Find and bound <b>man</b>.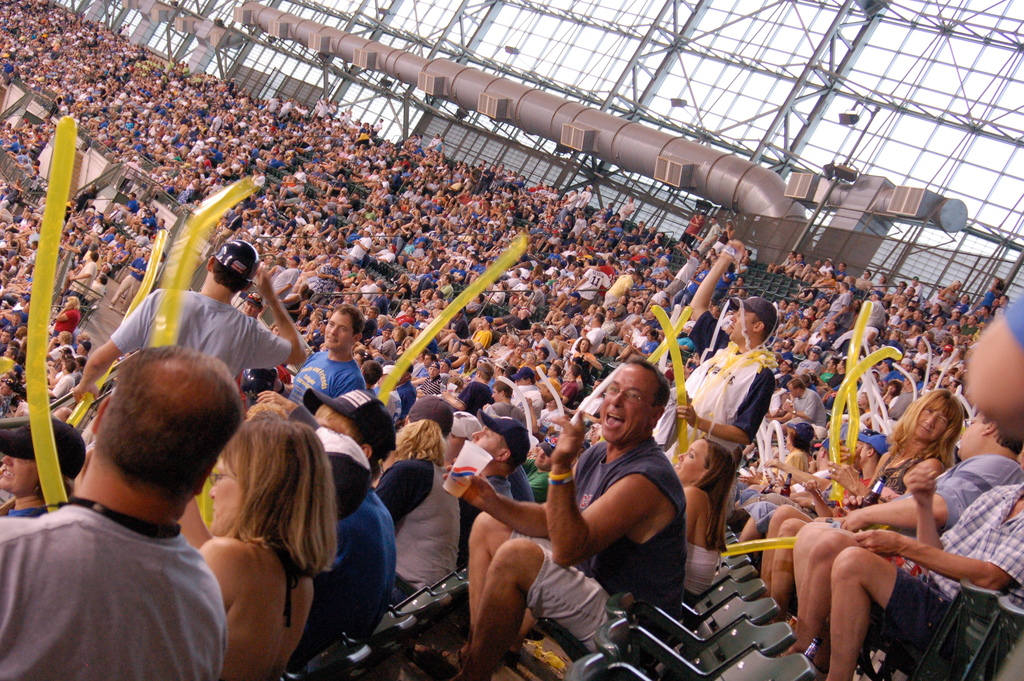
Bound: (left=526, top=331, right=549, bottom=349).
